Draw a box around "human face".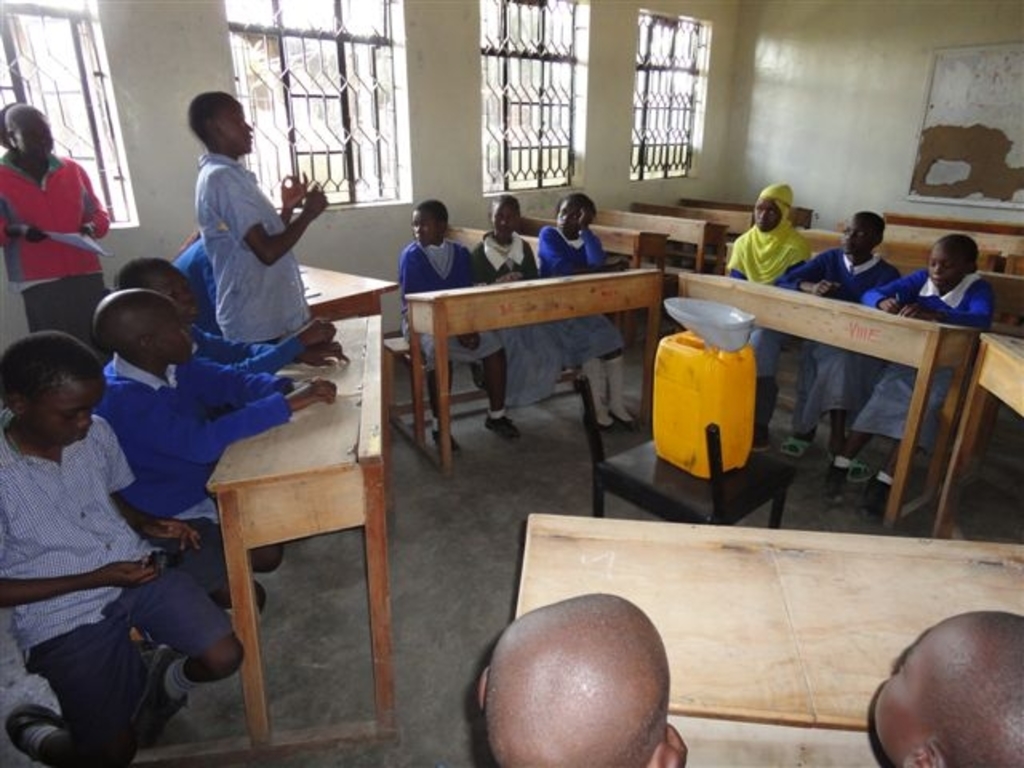
select_region(926, 245, 965, 290).
